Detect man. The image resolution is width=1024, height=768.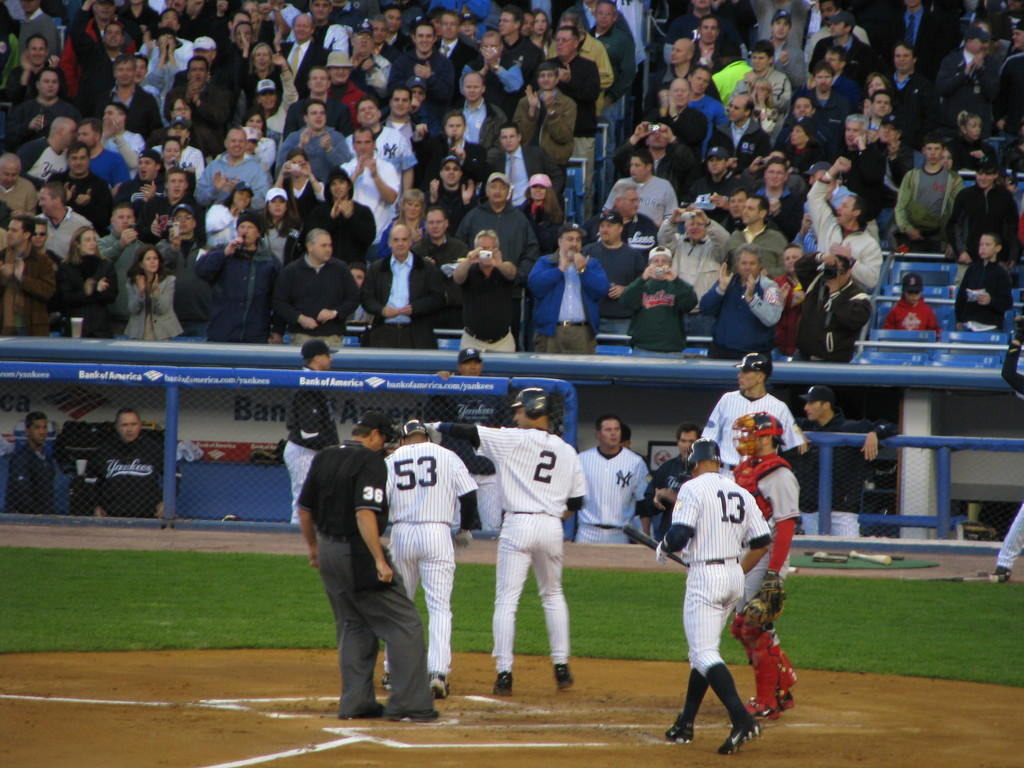
box=[797, 385, 893, 540].
